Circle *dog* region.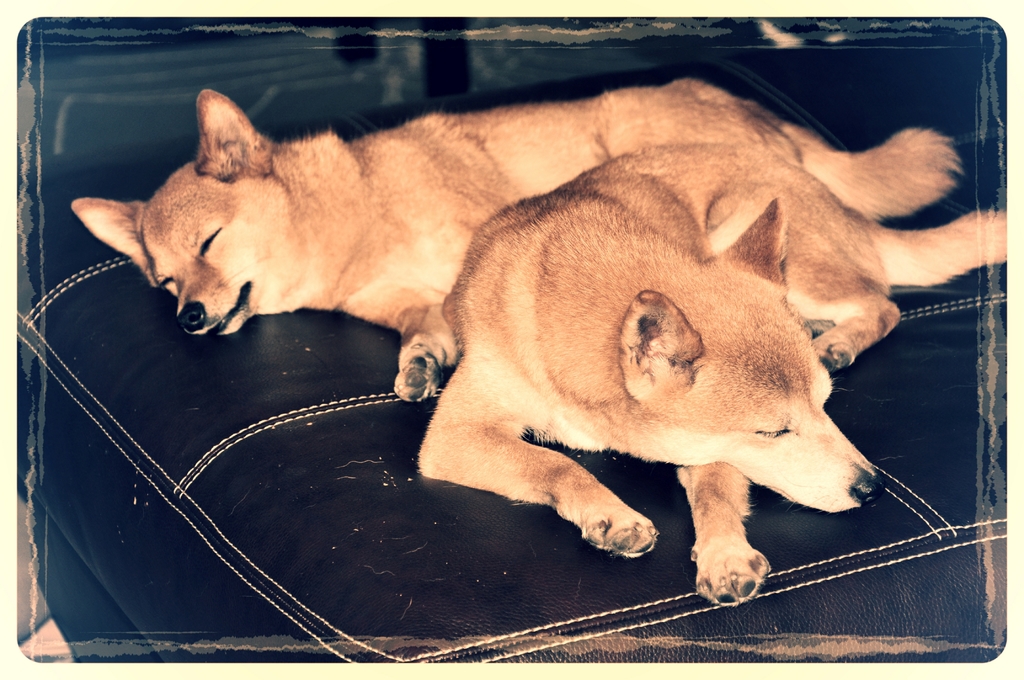
Region: <region>67, 88, 967, 407</region>.
